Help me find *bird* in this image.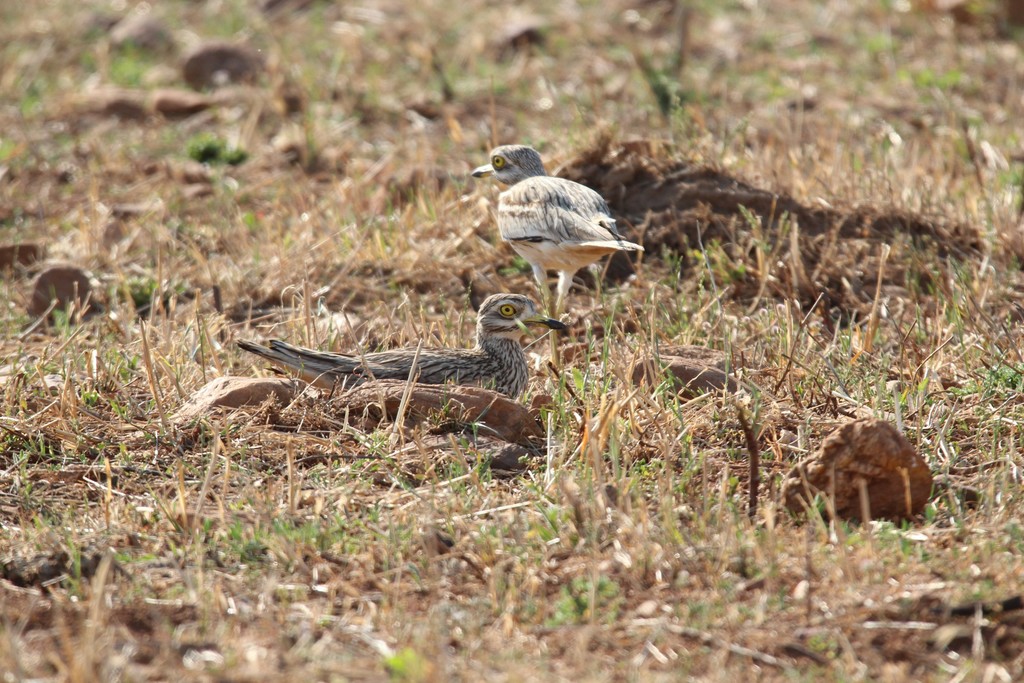
Found it: (225, 283, 576, 436).
